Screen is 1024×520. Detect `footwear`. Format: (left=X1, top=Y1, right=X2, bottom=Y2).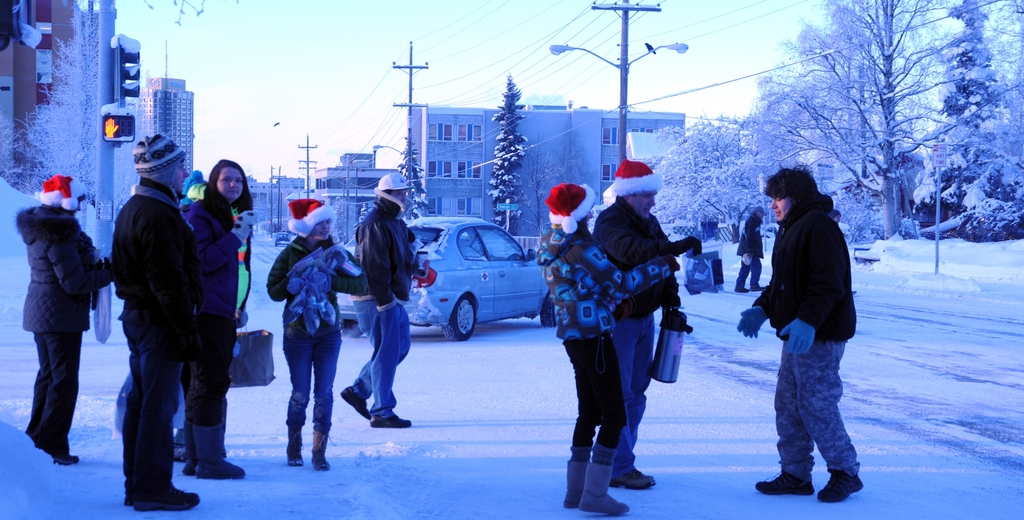
(left=367, top=412, right=413, bottom=429).
